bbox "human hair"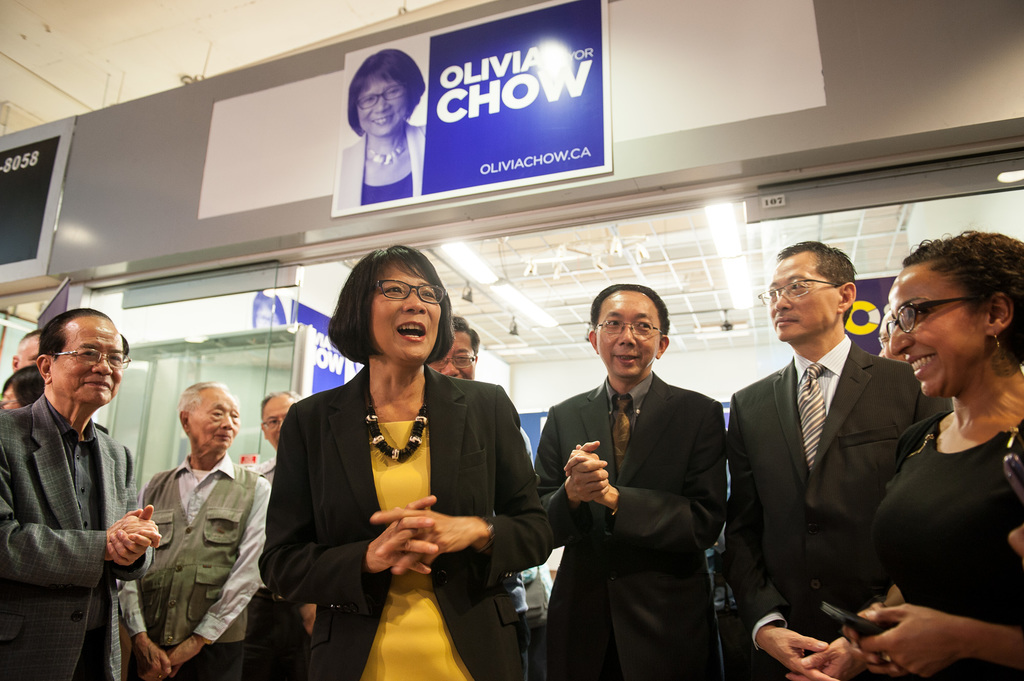
detection(585, 282, 675, 346)
